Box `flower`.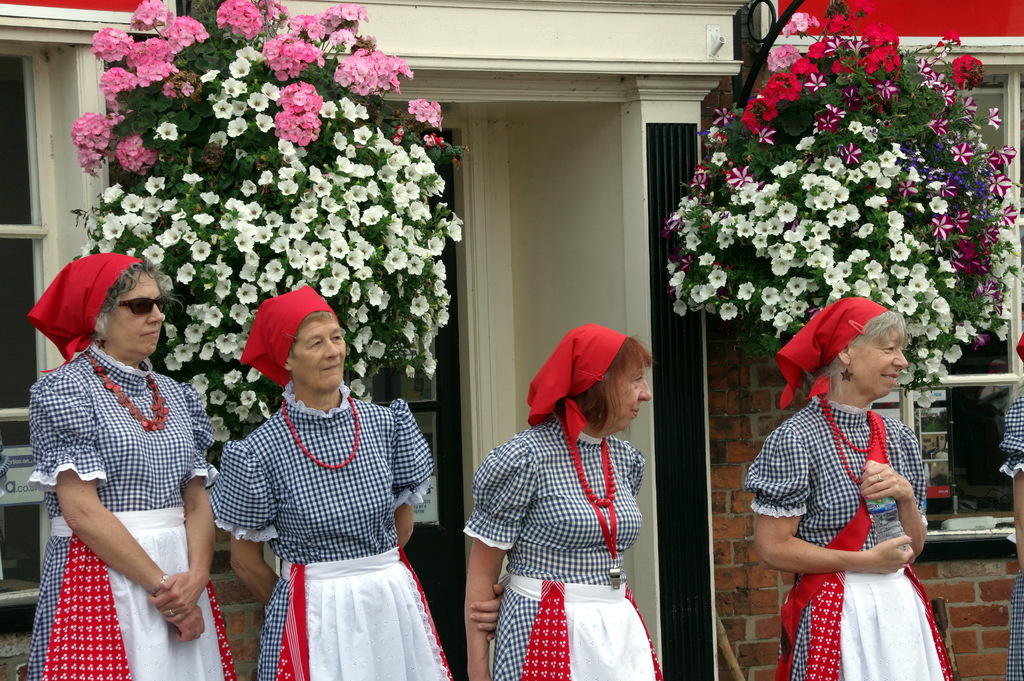
BBox(925, 113, 938, 134).
